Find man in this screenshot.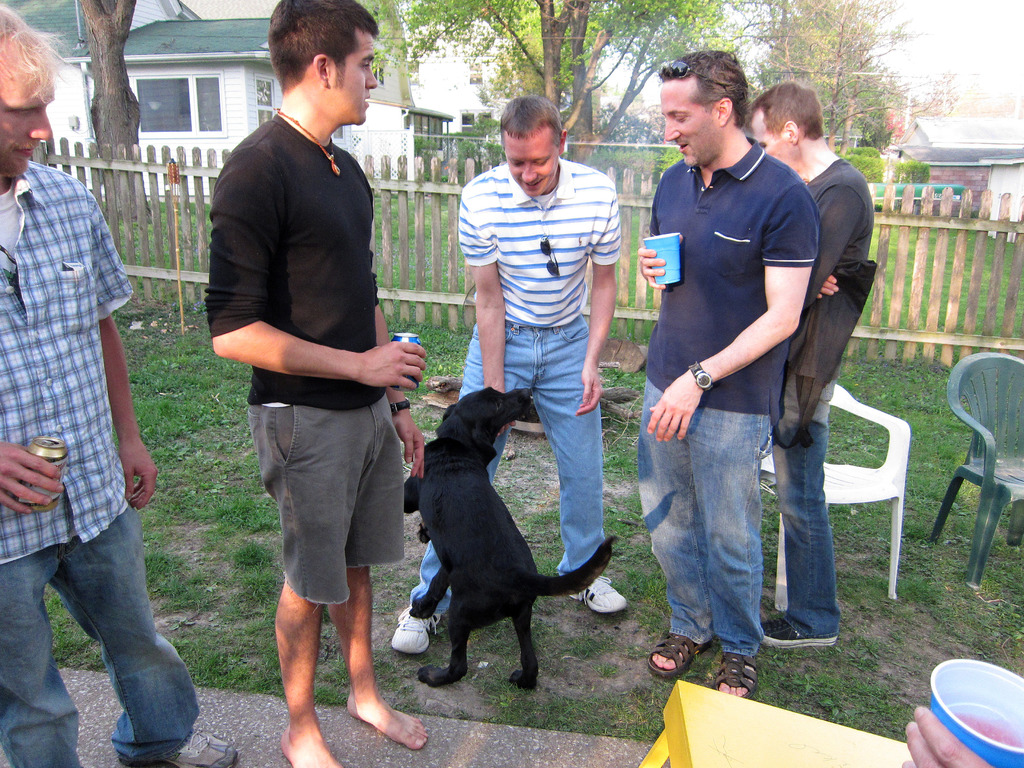
The bounding box for man is [x1=636, y1=52, x2=826, y2=699].
